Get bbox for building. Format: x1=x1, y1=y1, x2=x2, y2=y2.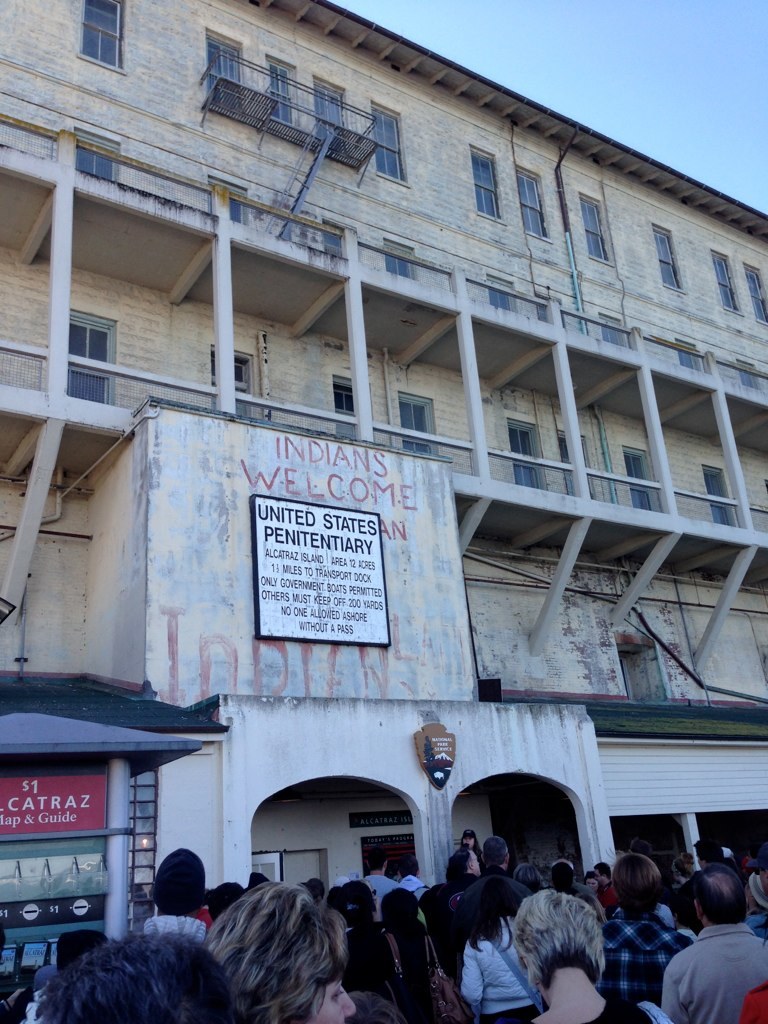
x1=0, y1=0, x2=767, y2=1023.
